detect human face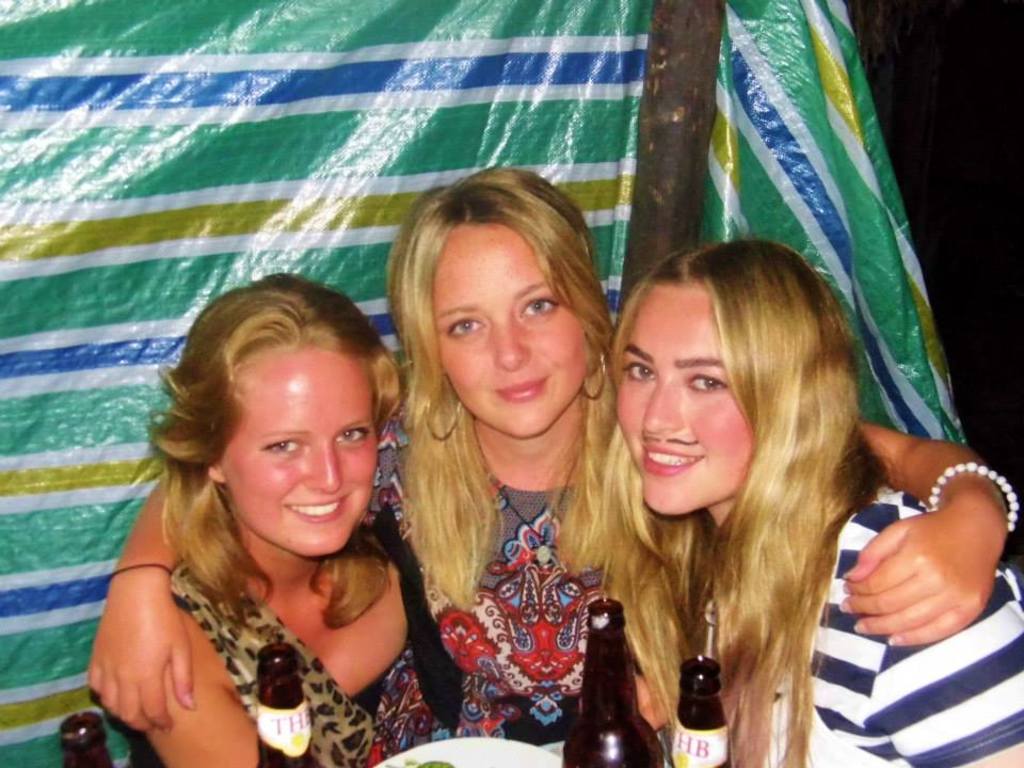
box=[620, 287, 754, 516]
